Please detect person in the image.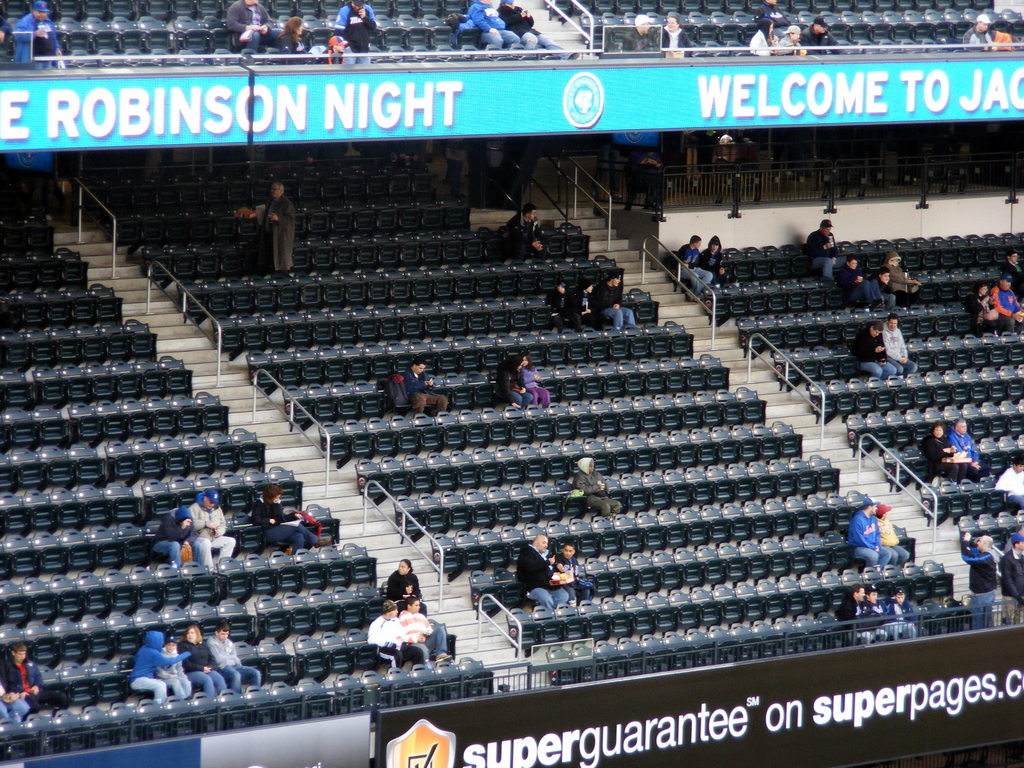
bbox(876, 499, 913, 569).
